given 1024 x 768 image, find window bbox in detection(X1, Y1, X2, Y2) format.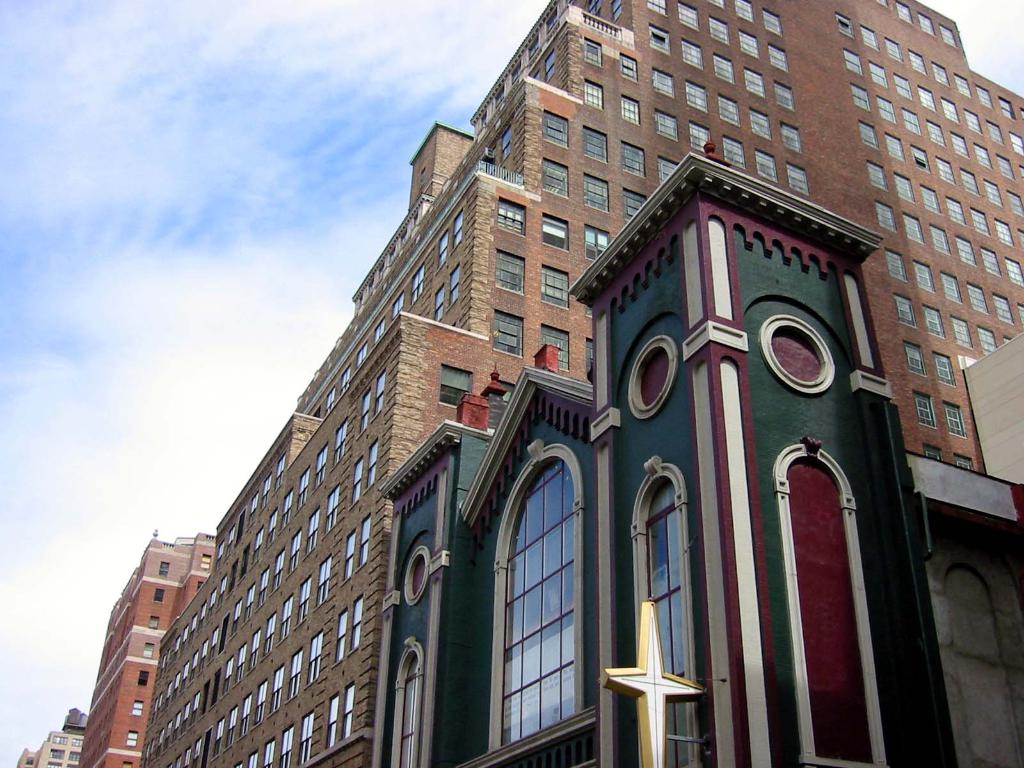
detection(628, 470, 698, 767).
